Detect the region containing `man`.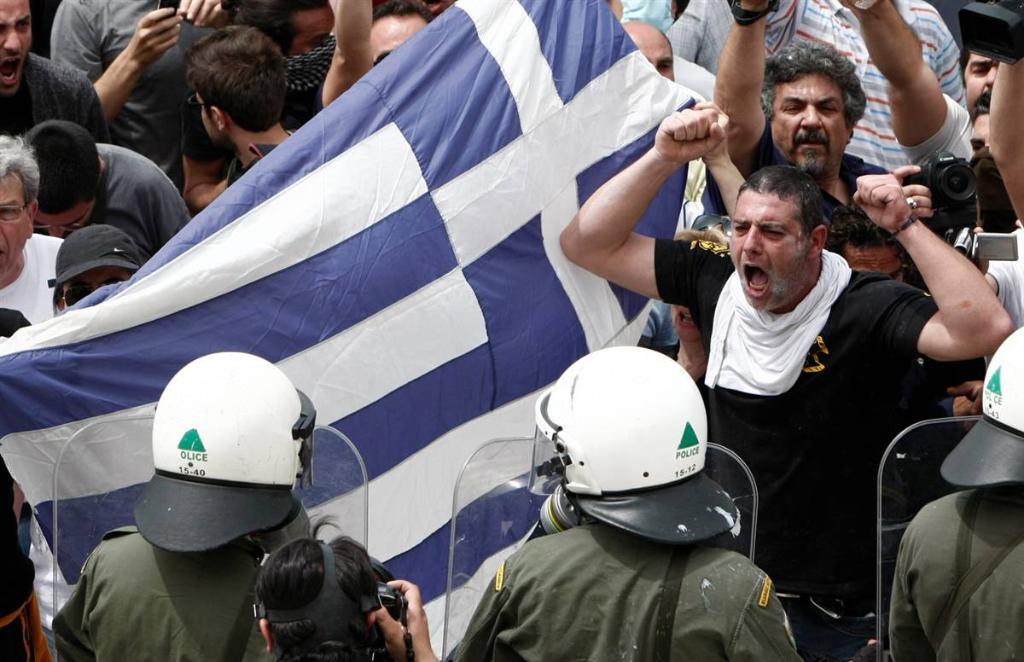
crop(761, 0, 967, 166).
